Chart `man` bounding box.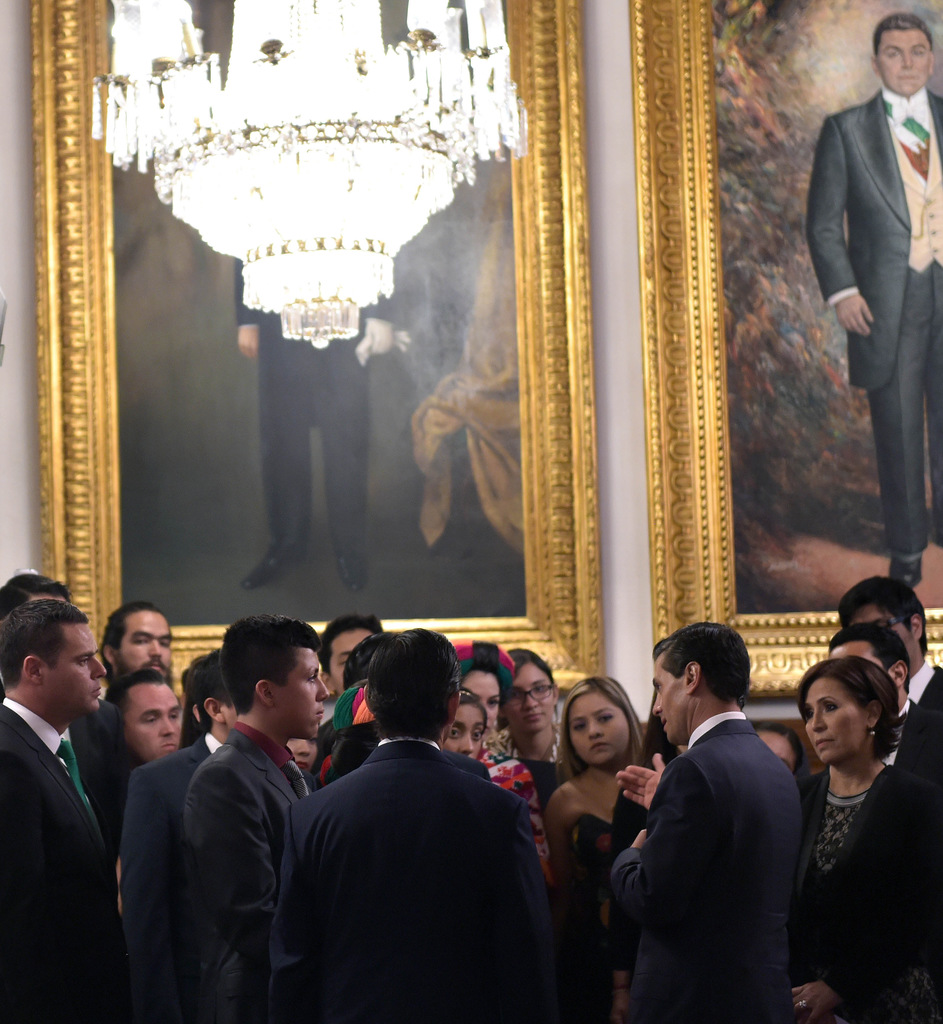
Charted: <region>103, 599, 172, 686</region>.
